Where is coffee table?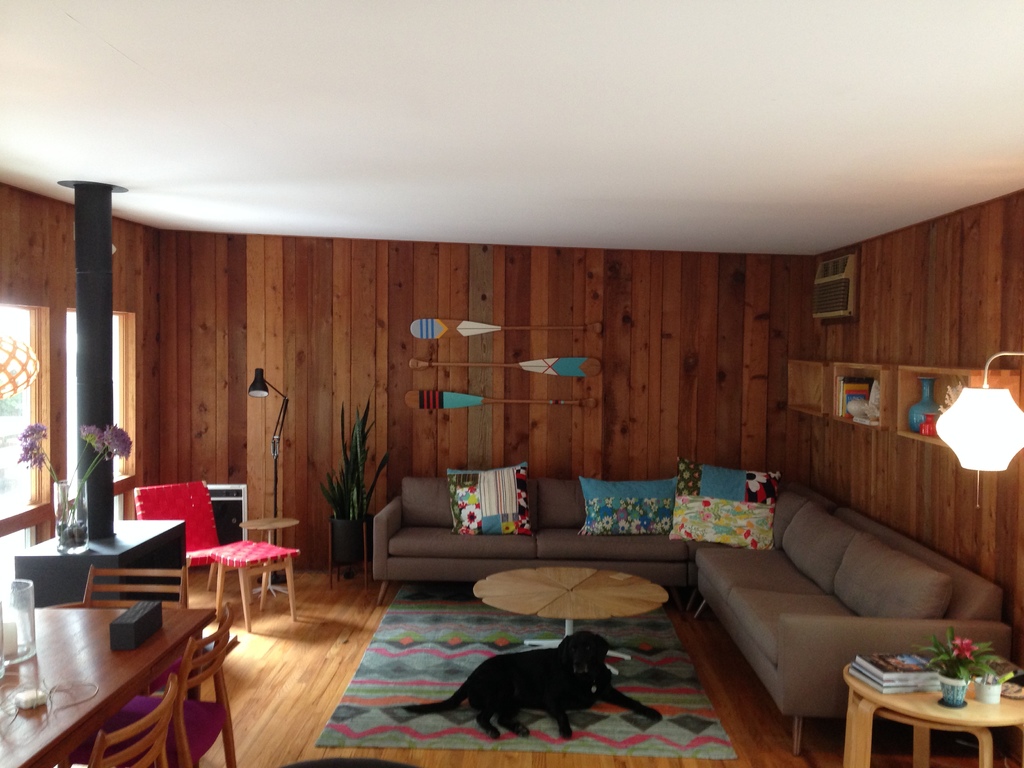
box(452, 586, 699, 703).
